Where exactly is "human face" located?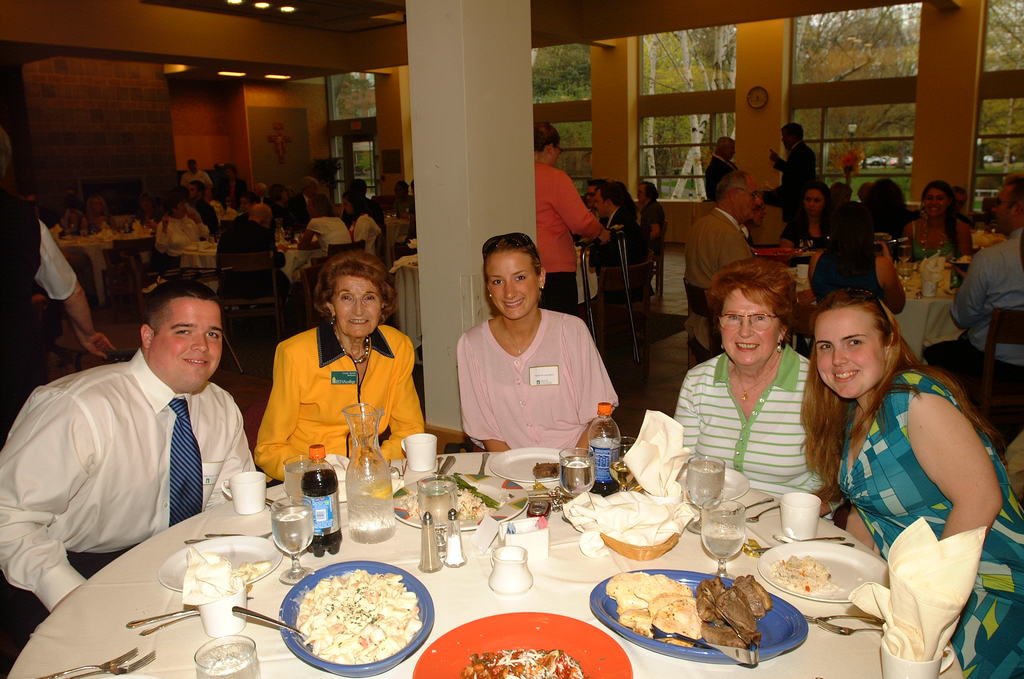
Its bounding box is left=739, top=180, right=762, bottom=221.
